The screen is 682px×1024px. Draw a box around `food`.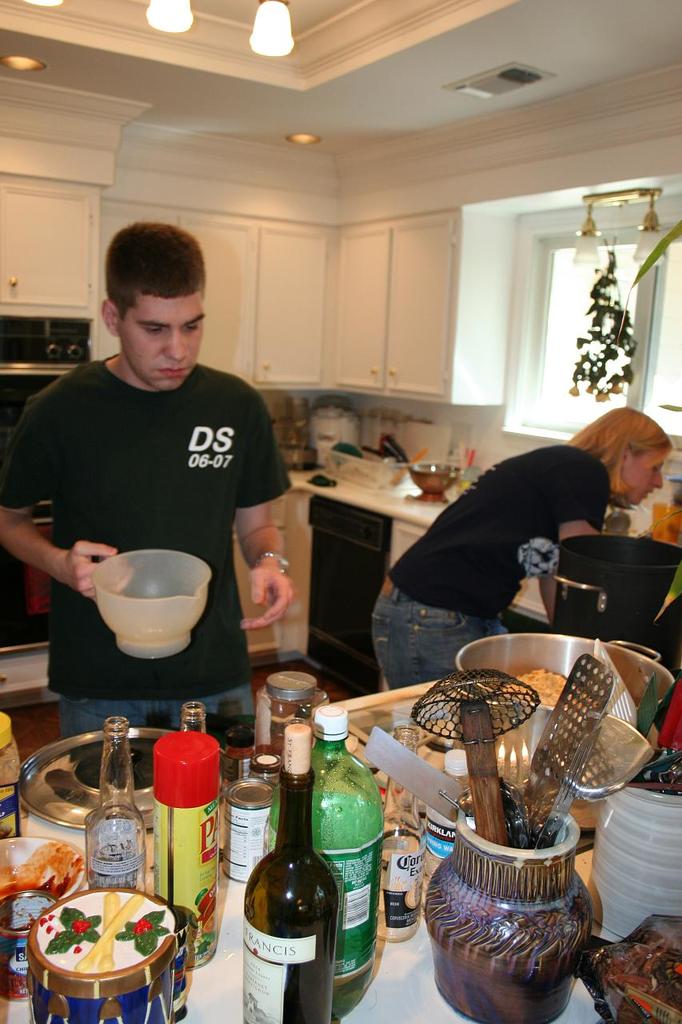
(x1=27, y1=906, x2=179, y2=984).
